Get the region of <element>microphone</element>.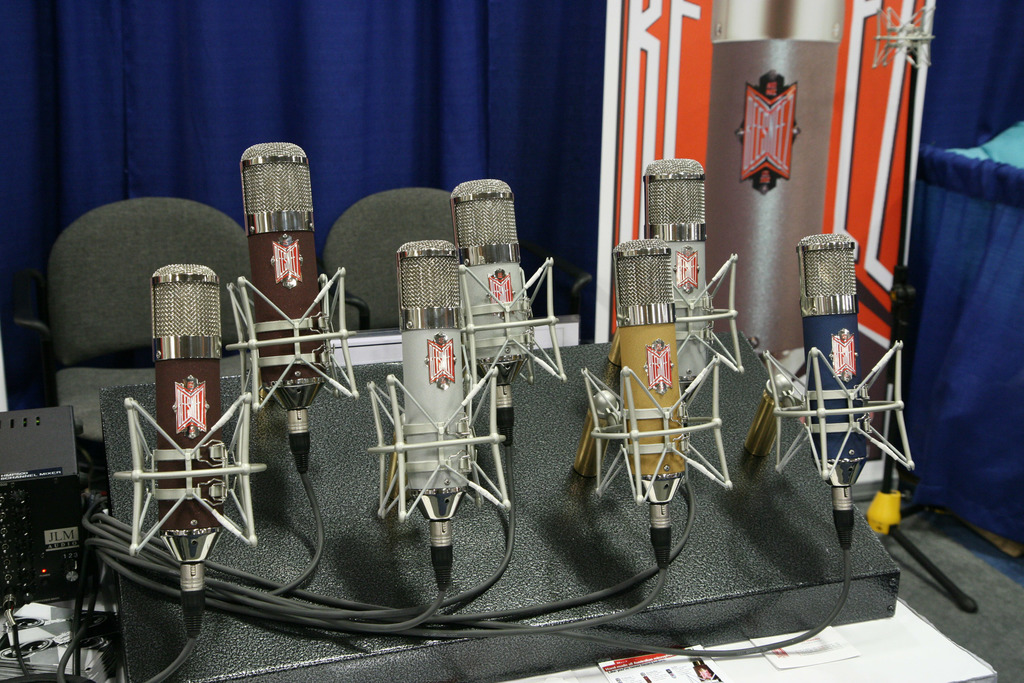
crop(143, 254, 230, 645).
